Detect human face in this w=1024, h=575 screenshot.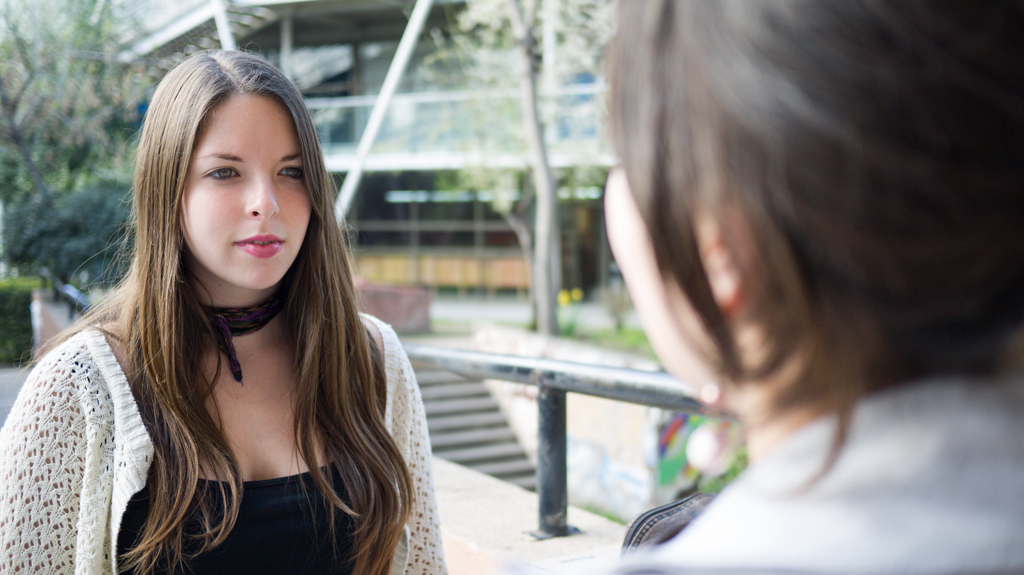
Detection: [x1=607, y1=157, x2=699, y2=393].
